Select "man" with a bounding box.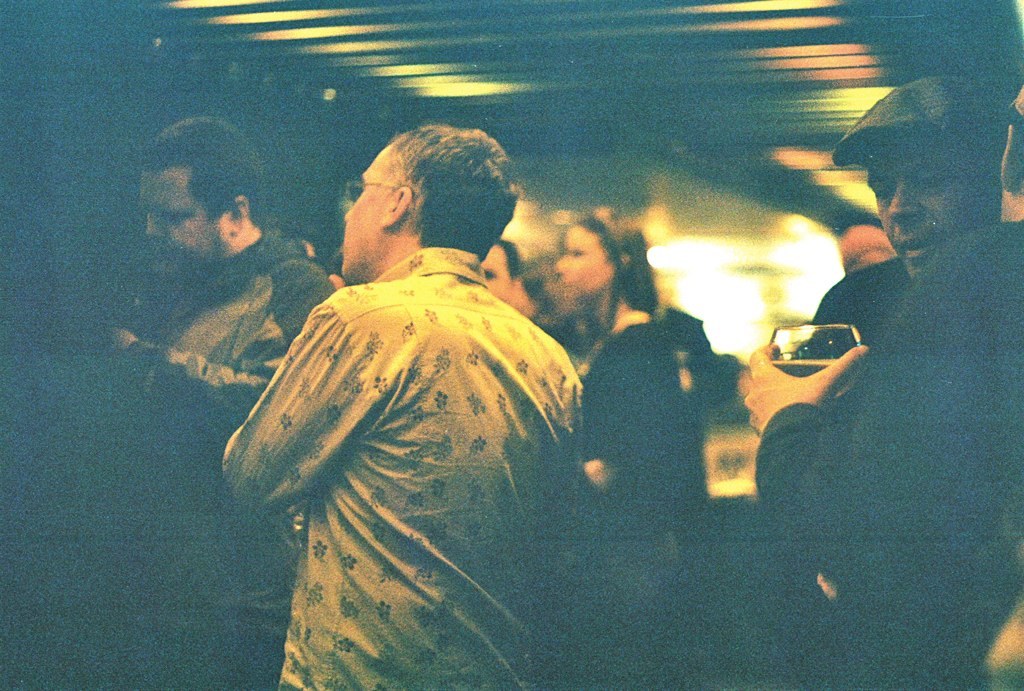
[547,200,718,690].
